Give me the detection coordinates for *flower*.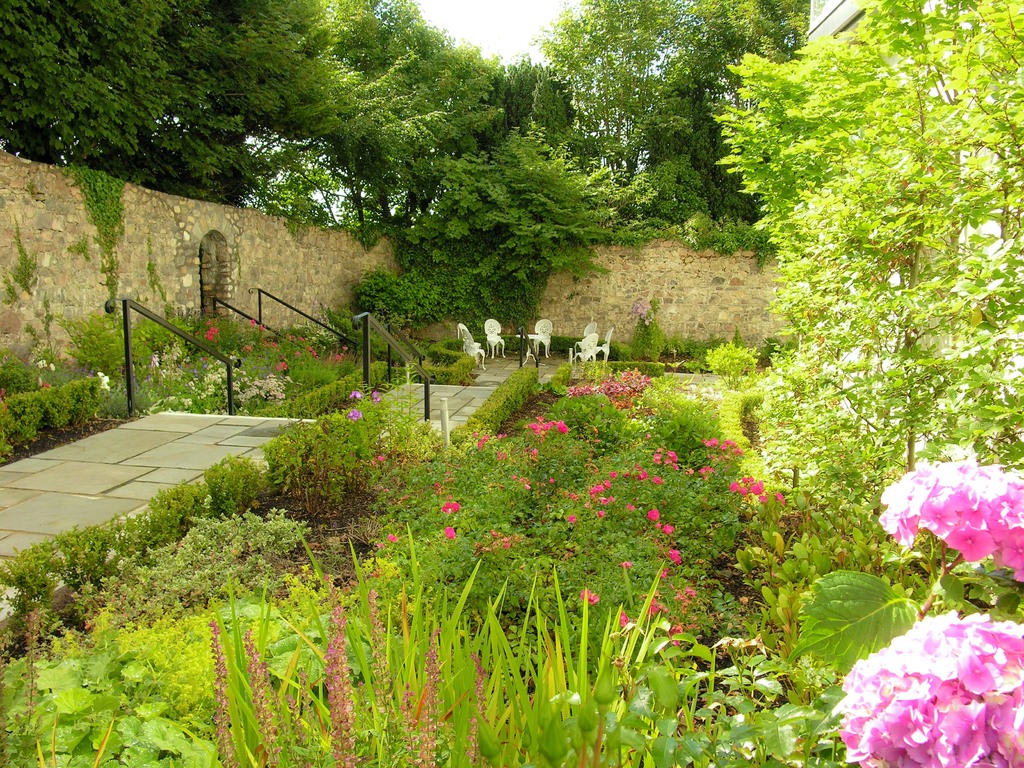
bbox=(580, 588, 599, 604).
